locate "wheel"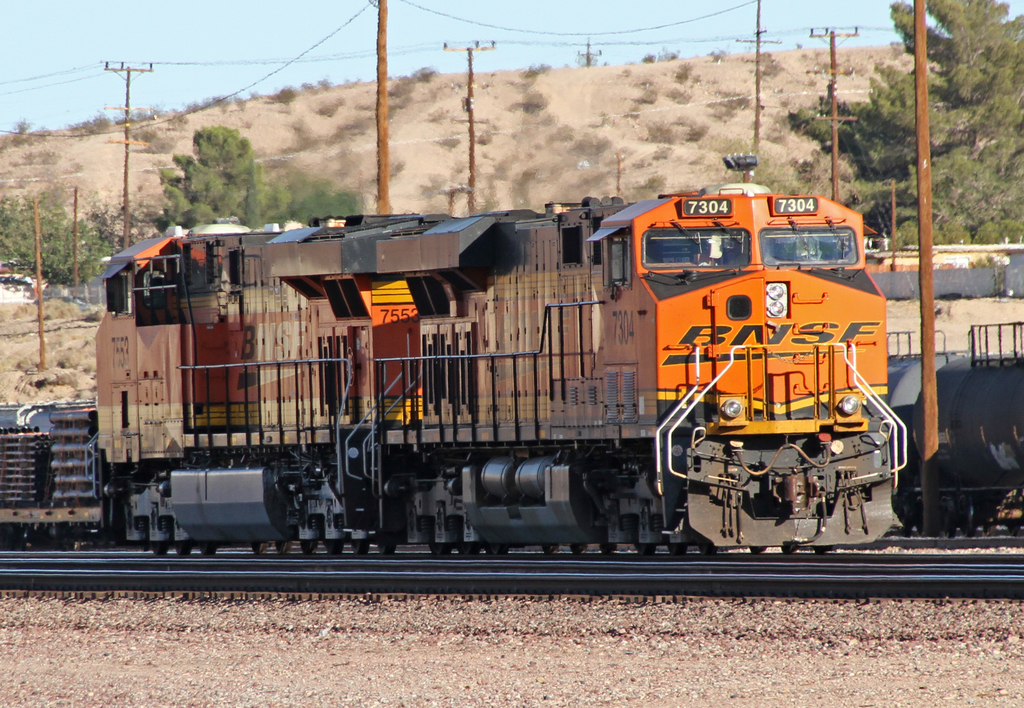
locate(456, 547, 474, 556)
